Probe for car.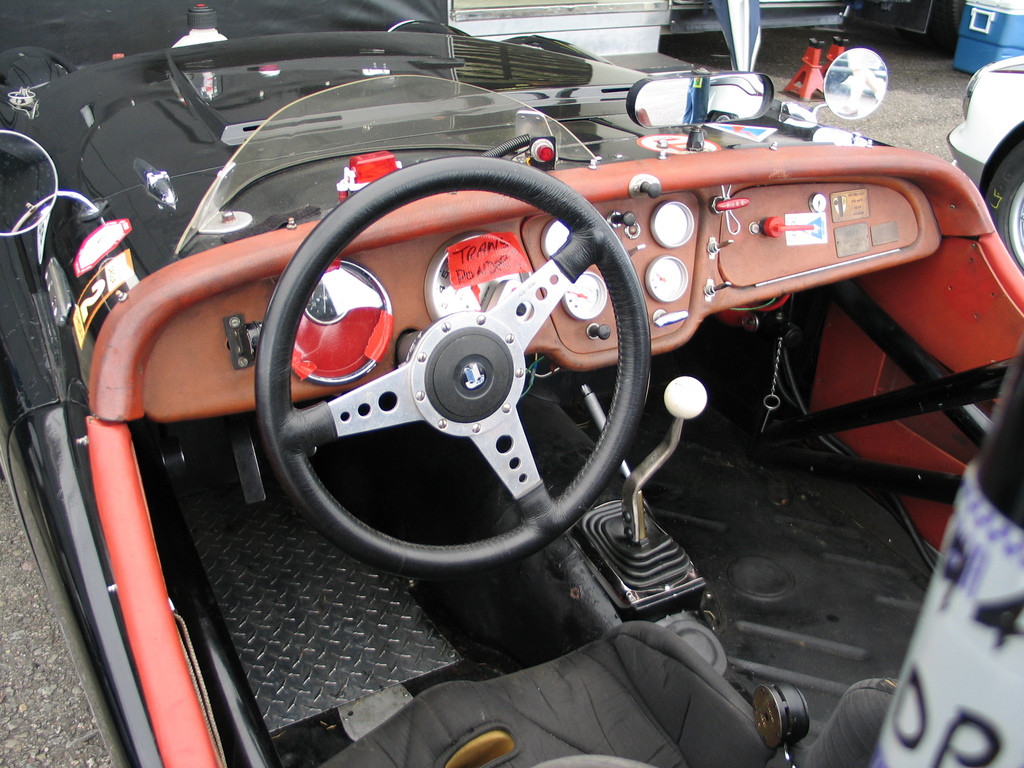
Probe result: pyautogui.locateOnScreen(0, 35, 1023, 461).
